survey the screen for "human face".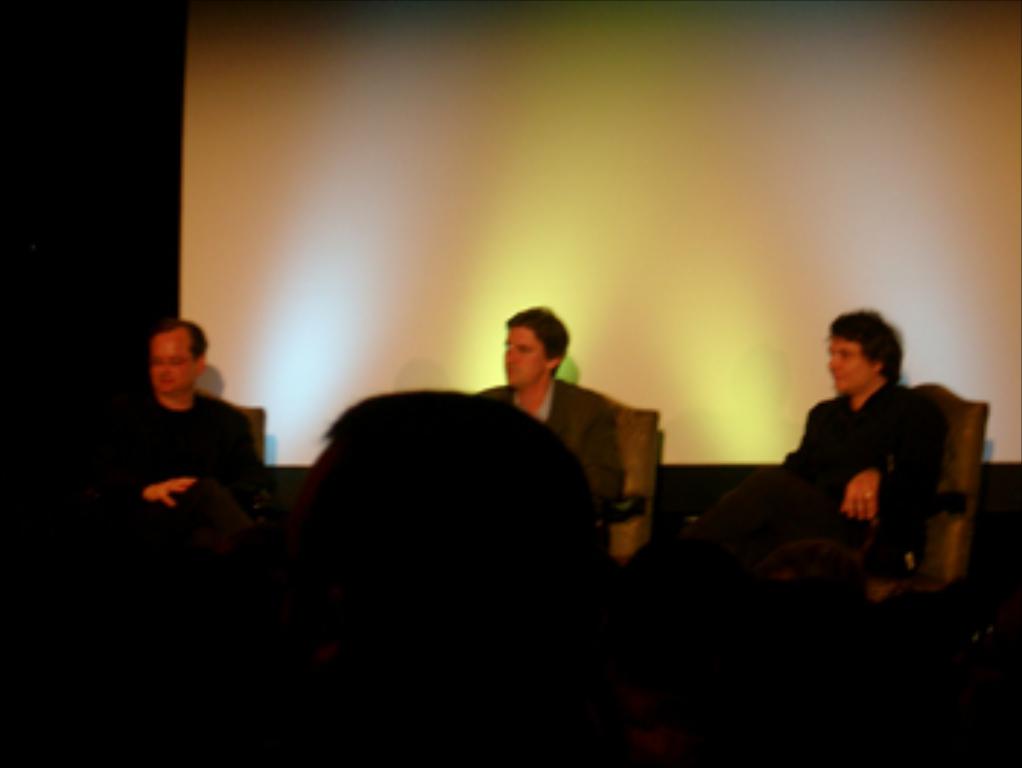
Survey found: rect(155, 330, 196, 394).
